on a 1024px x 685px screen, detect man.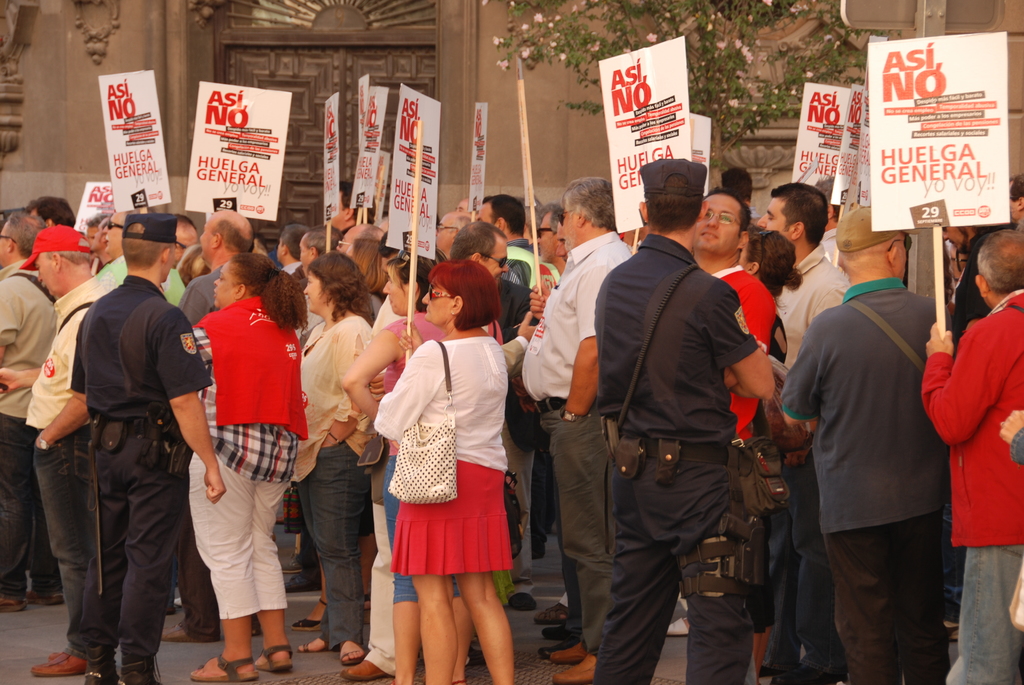
rect(755, 185, 851, 684).
